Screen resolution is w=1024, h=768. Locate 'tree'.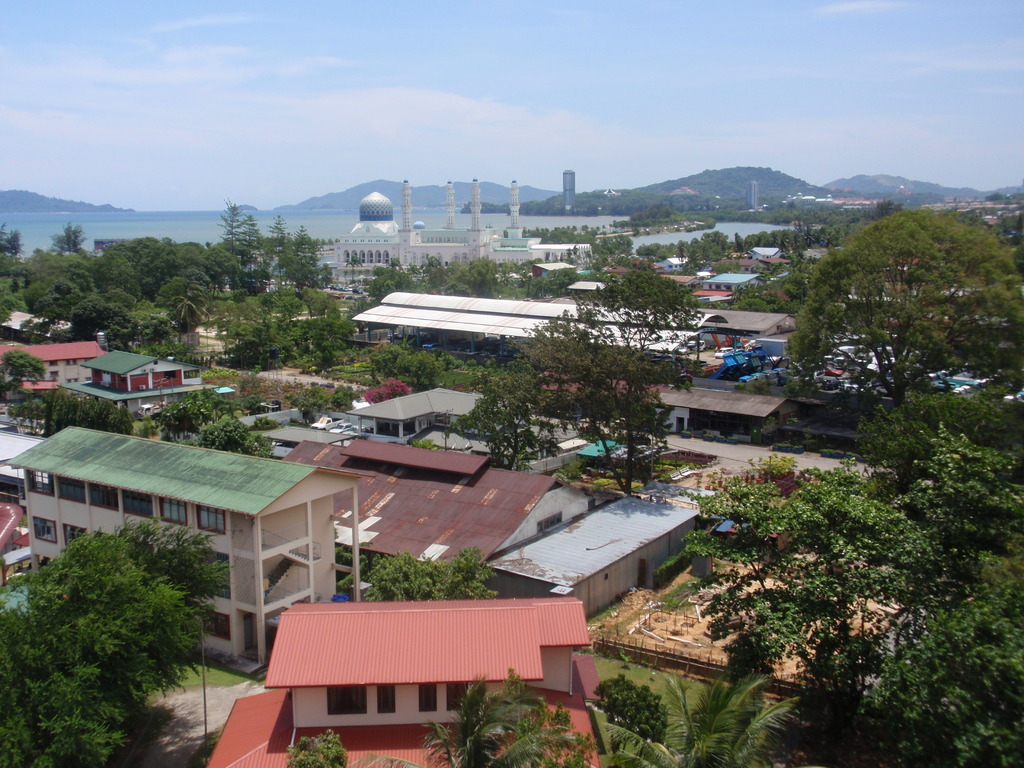
[left=726, top=278, right=784, bottom=312].
